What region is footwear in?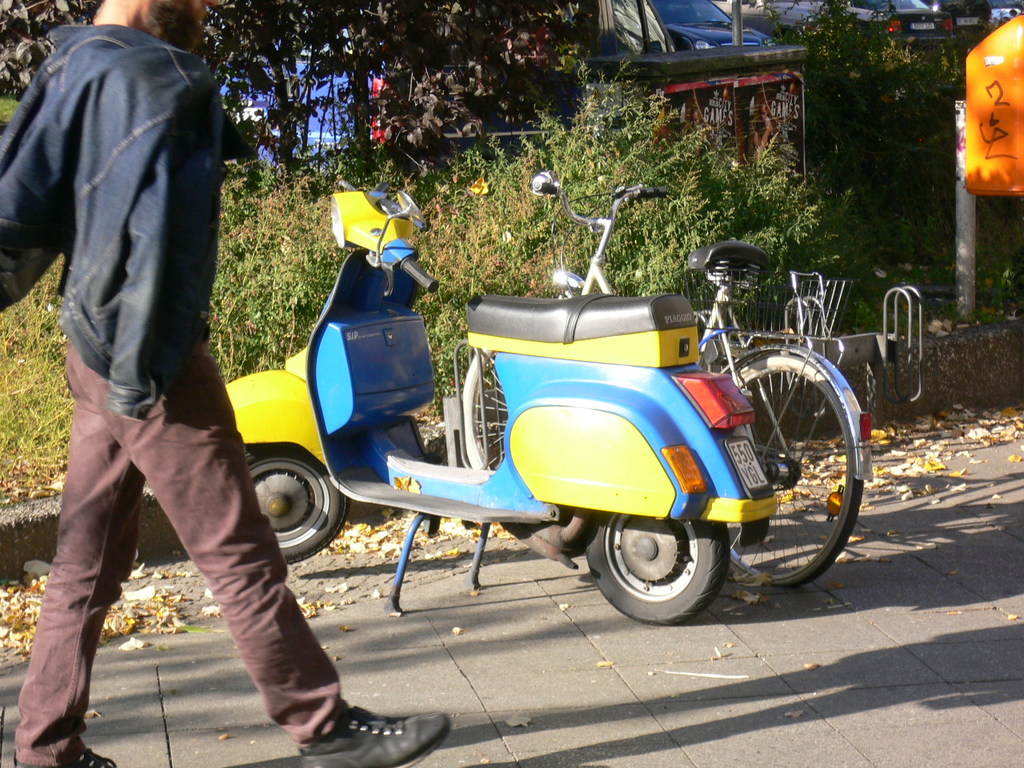
bbox=[300, 700, 450, 767].
